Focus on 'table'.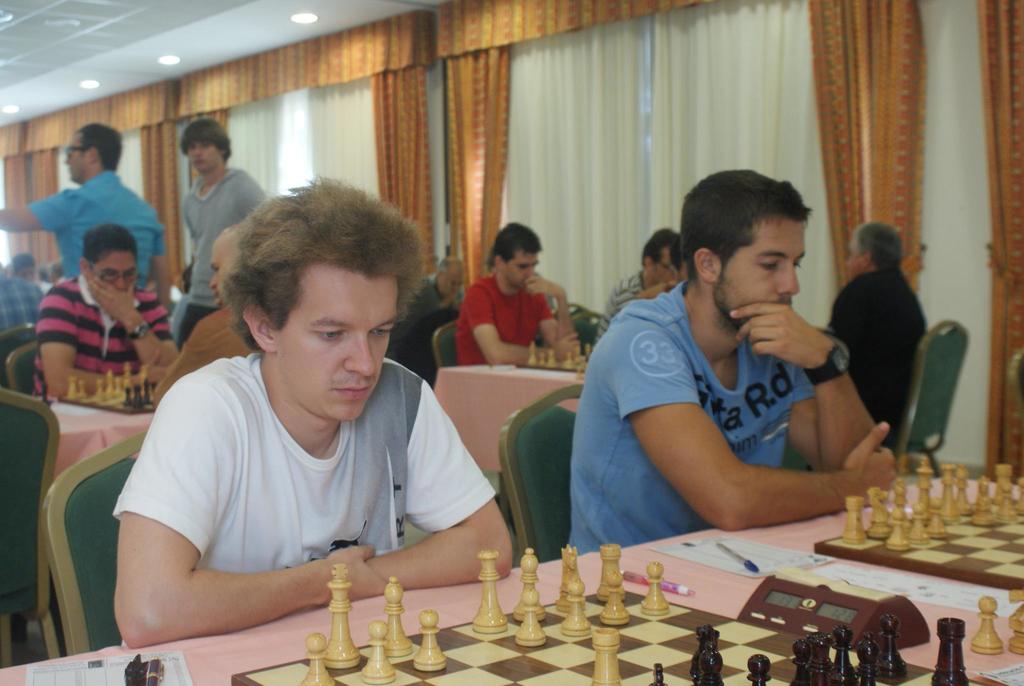
Focused at {"left": 0, "top": 462, "right": 1023, "bottom": 685}.
